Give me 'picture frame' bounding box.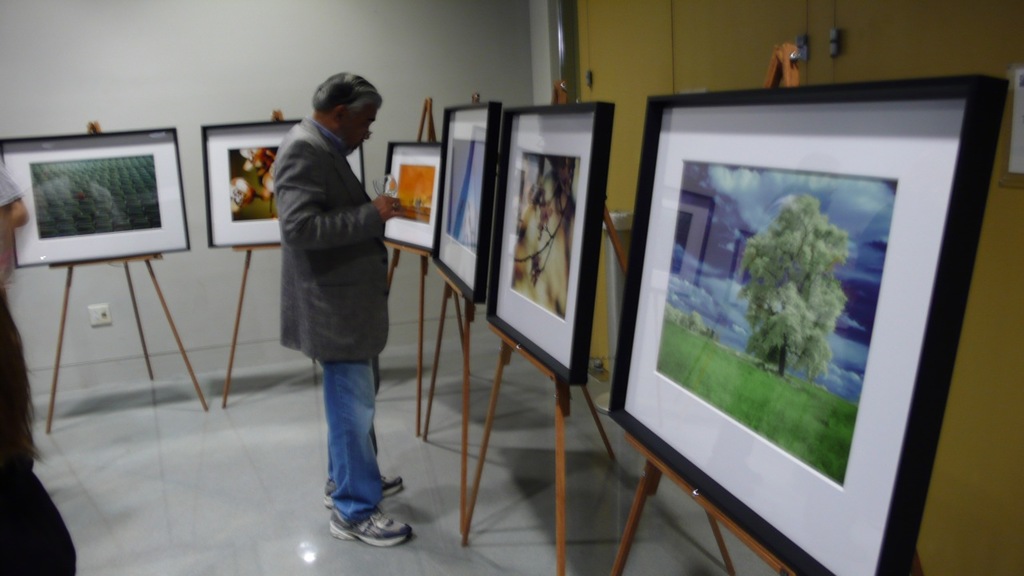
<region>610, 61, 994, 565</region>.
